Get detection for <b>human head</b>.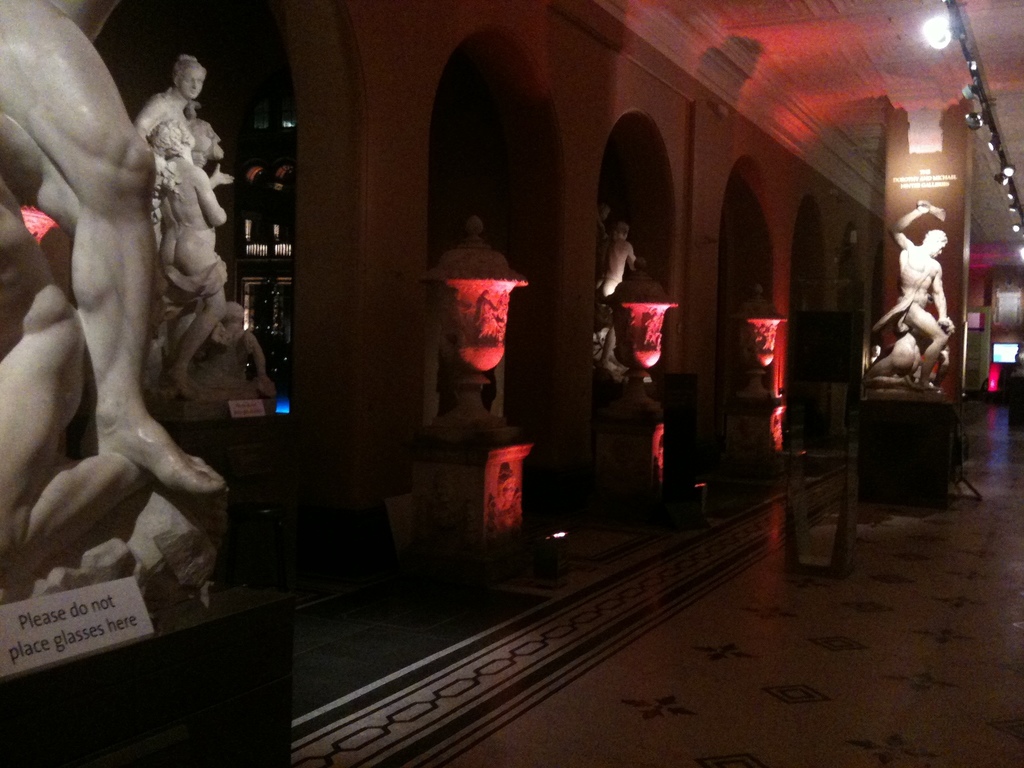
Detection: select_region(220, 299, 248, 323).
